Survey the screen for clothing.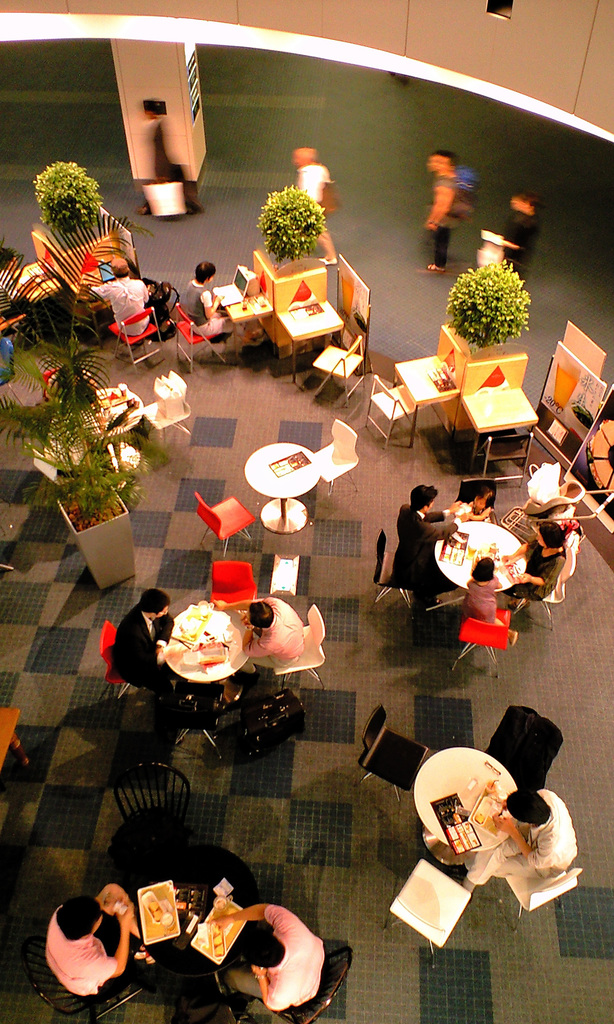
Survey found: crop(459, 573, 500, 643).
